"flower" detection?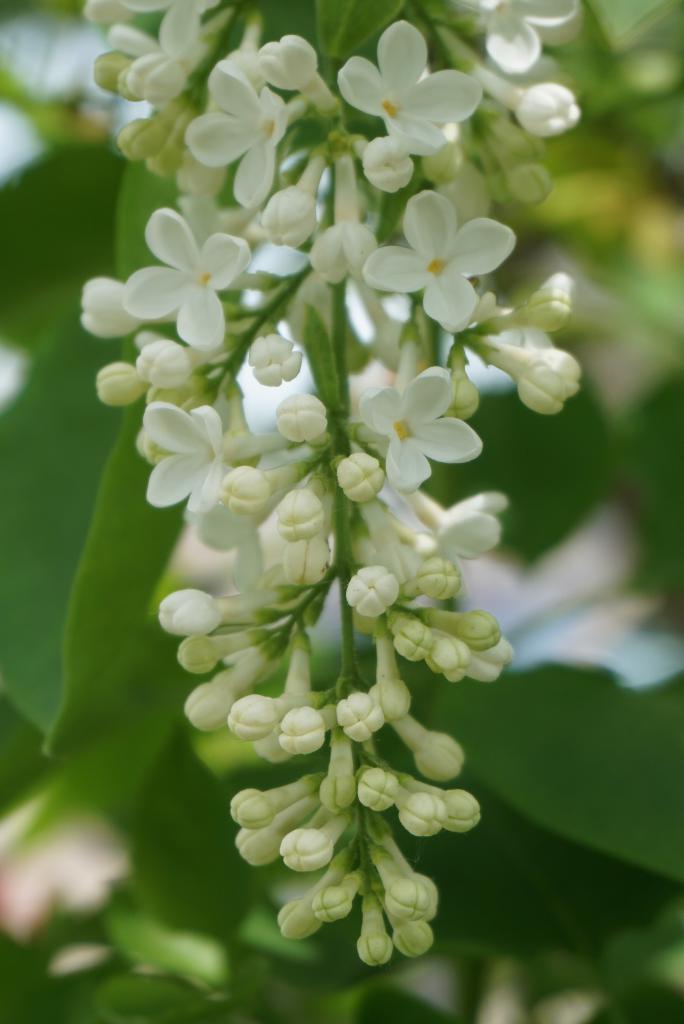
336,19,483,160
